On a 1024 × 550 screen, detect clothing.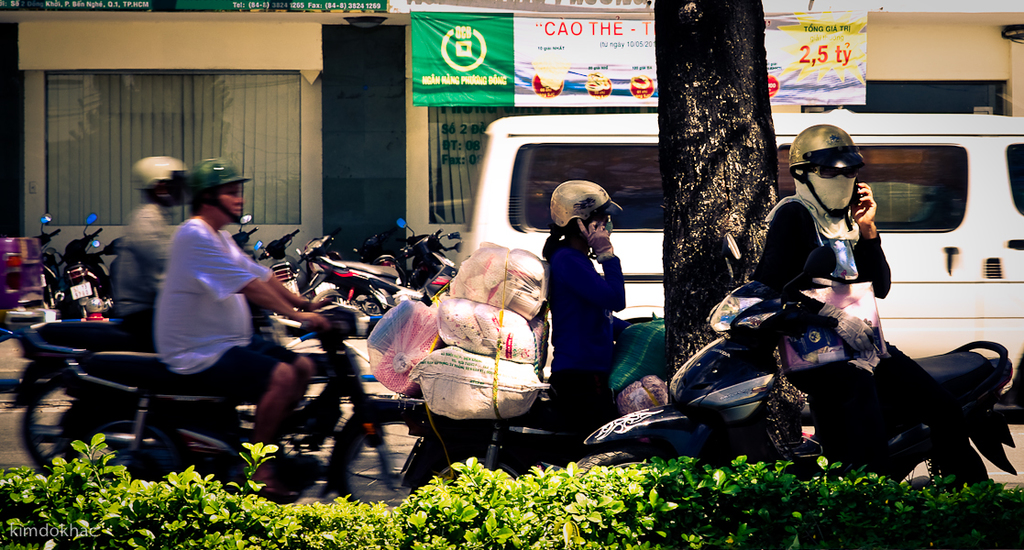
bbox=(136, 189, 272, 402).
